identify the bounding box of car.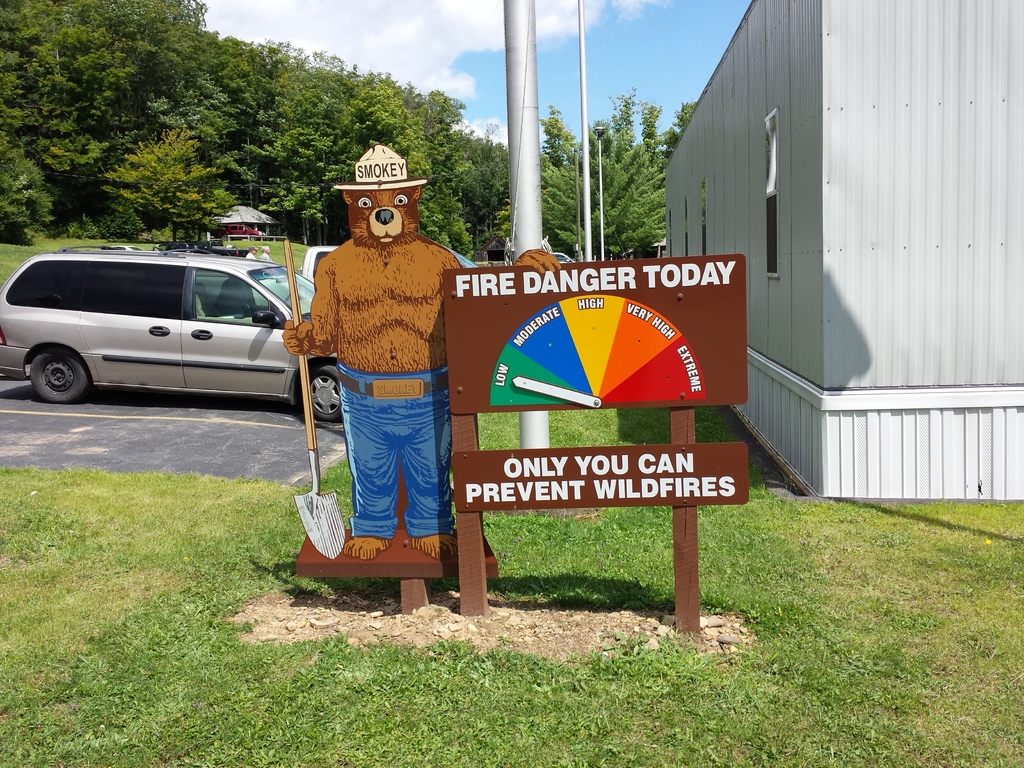
BBox(205, 224, 264, 240).
